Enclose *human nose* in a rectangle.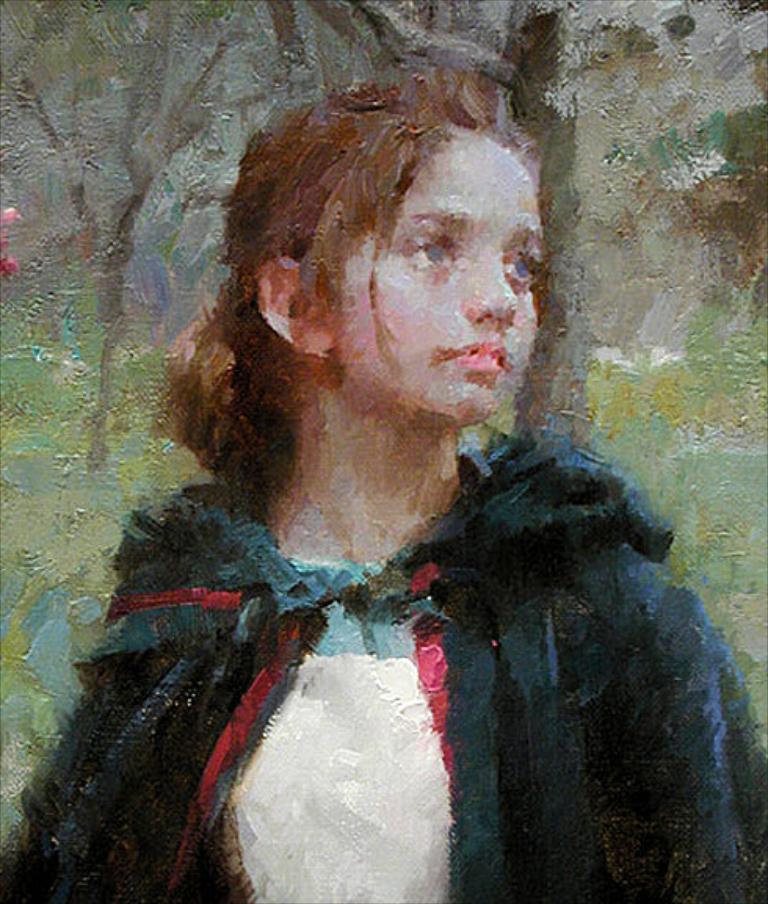
458,248,525,323.
